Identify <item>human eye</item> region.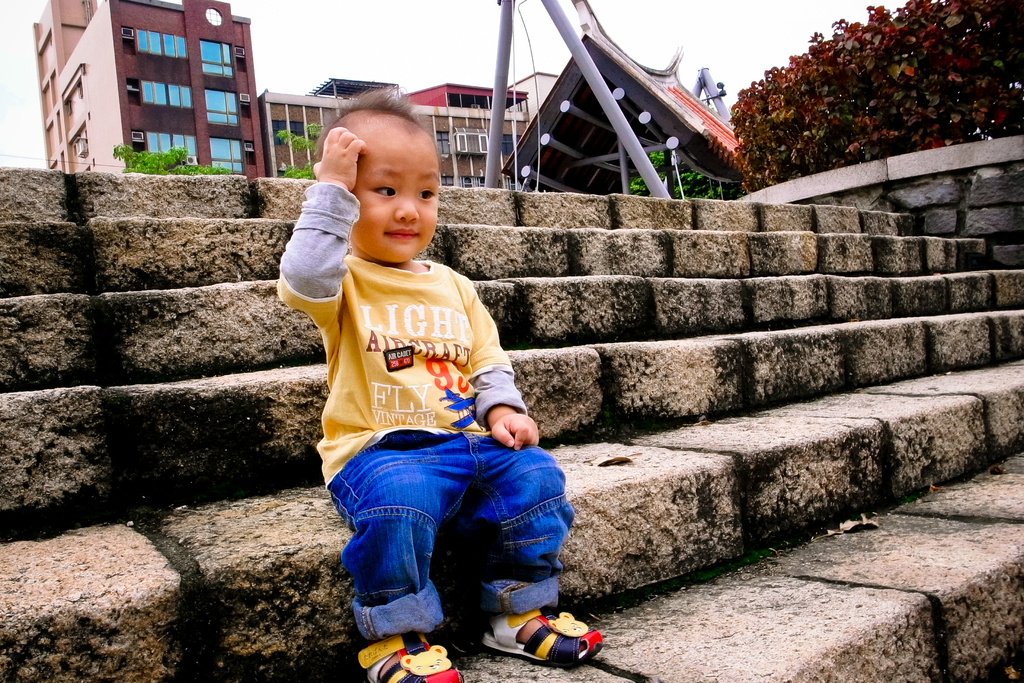
Region: left=417, top=186, right=435, bottom=203.
